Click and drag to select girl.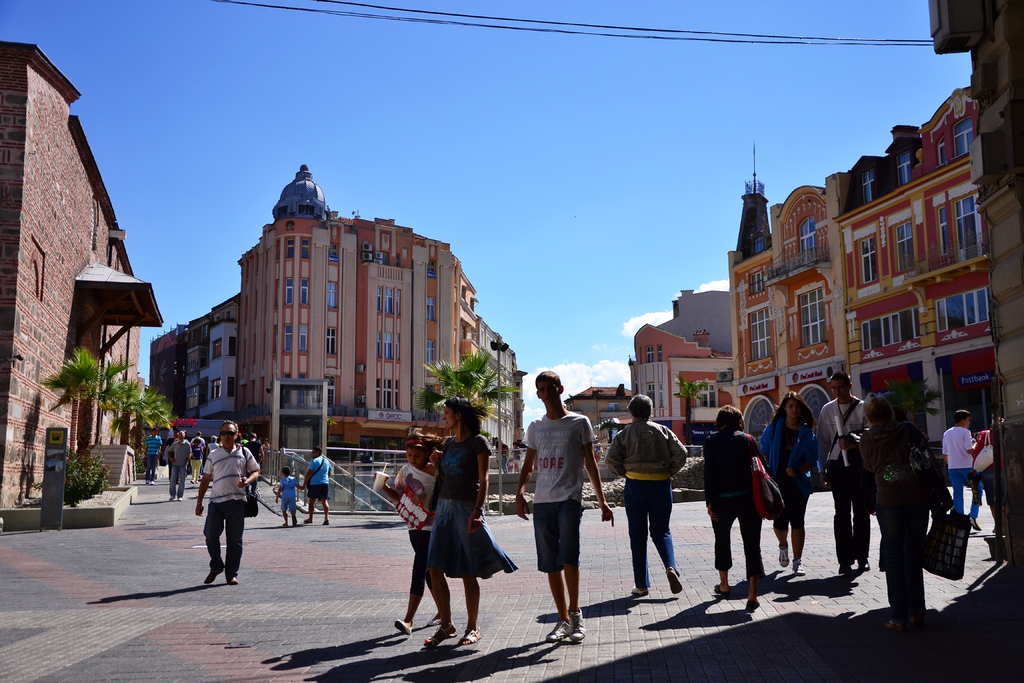
Selection: rect(704, 404, 766, 607).
